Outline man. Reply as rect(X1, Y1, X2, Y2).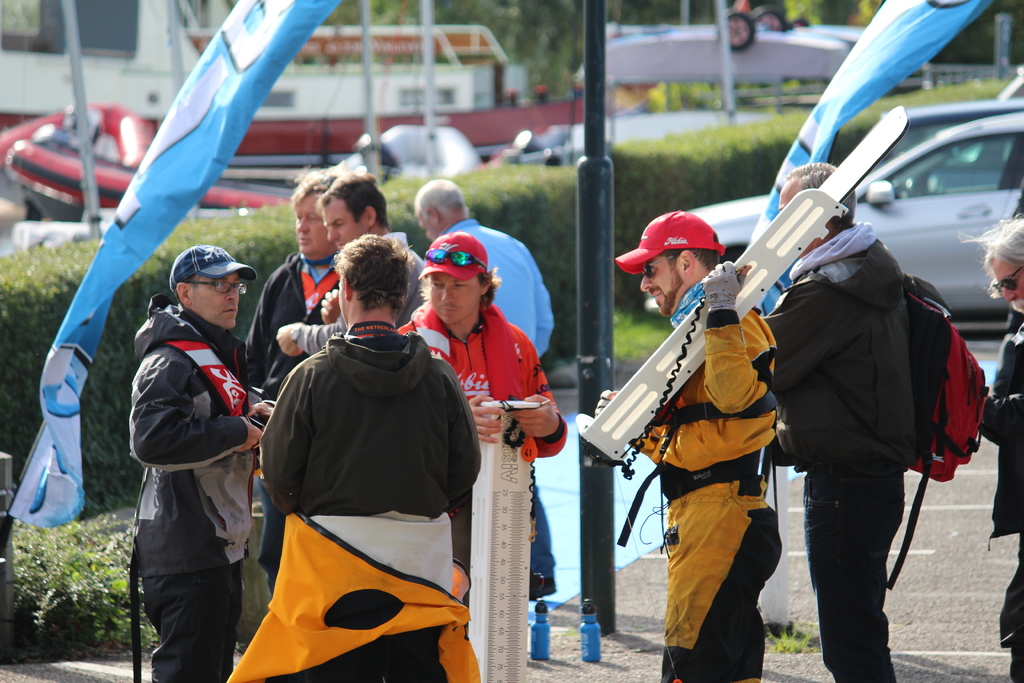
rect(120, 247, 271, 682).
